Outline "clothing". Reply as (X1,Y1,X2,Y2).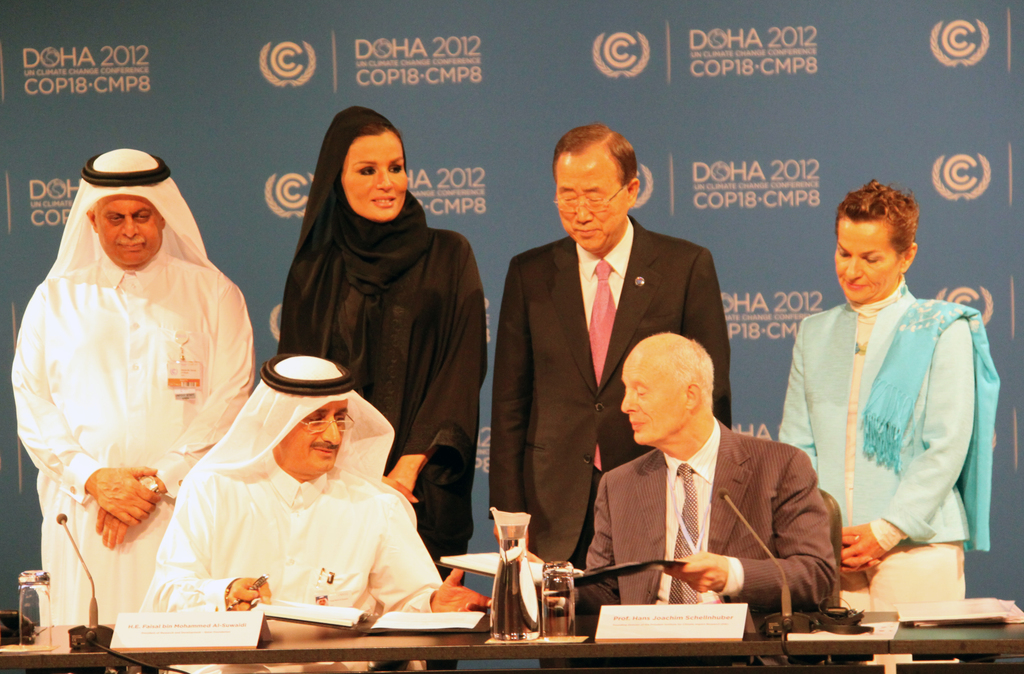
(483,205,735,673).
